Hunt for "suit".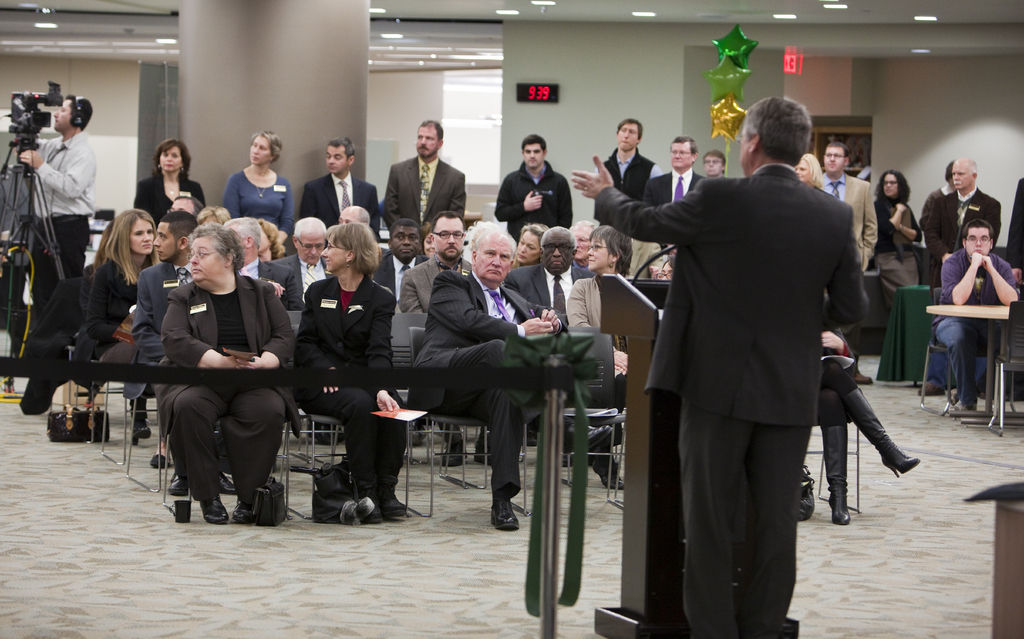
Hunted down at [384,156,467,231].
